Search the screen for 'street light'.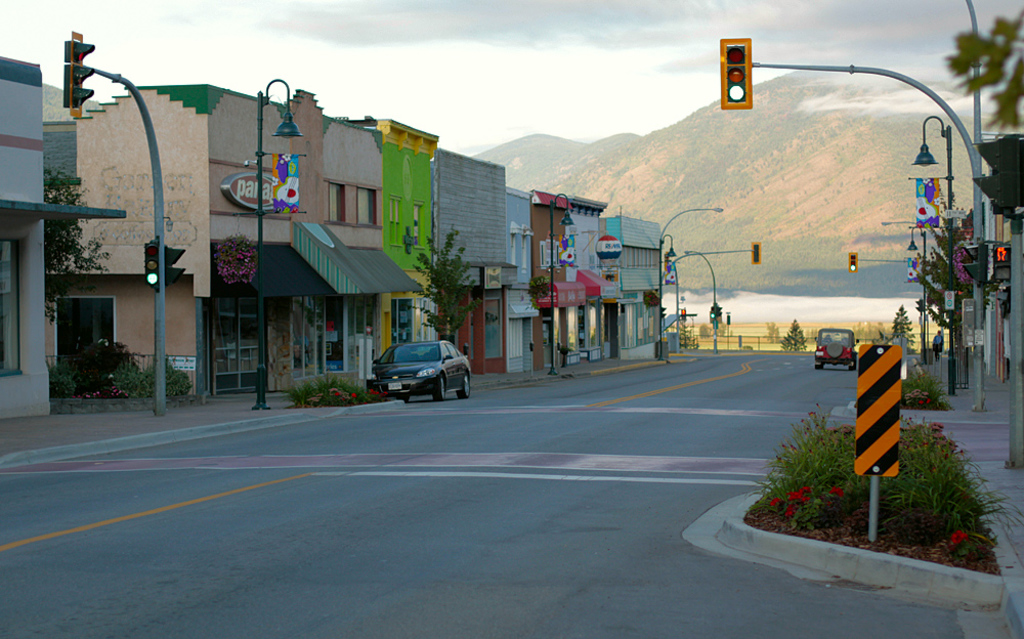
Found at locate(874, 217, 933, 370).
